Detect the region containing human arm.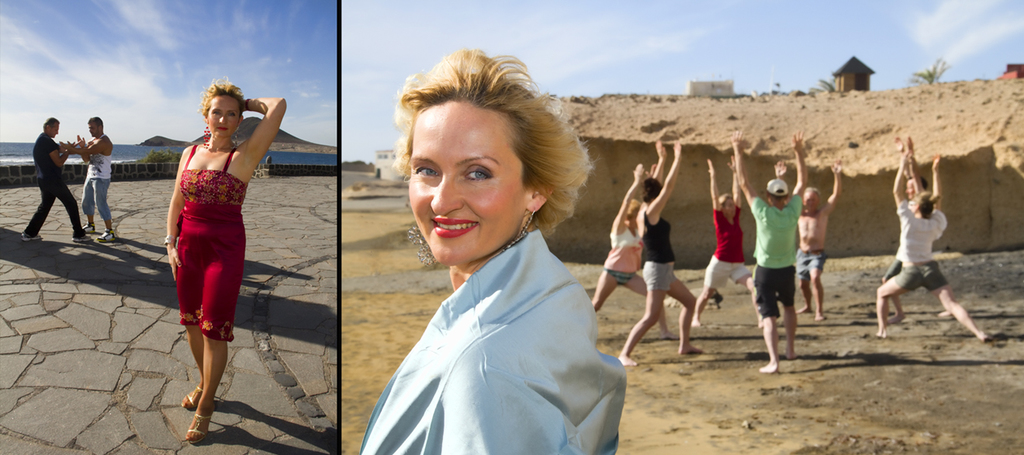
<bbox>647, 141, 681, 221</bbox>.
